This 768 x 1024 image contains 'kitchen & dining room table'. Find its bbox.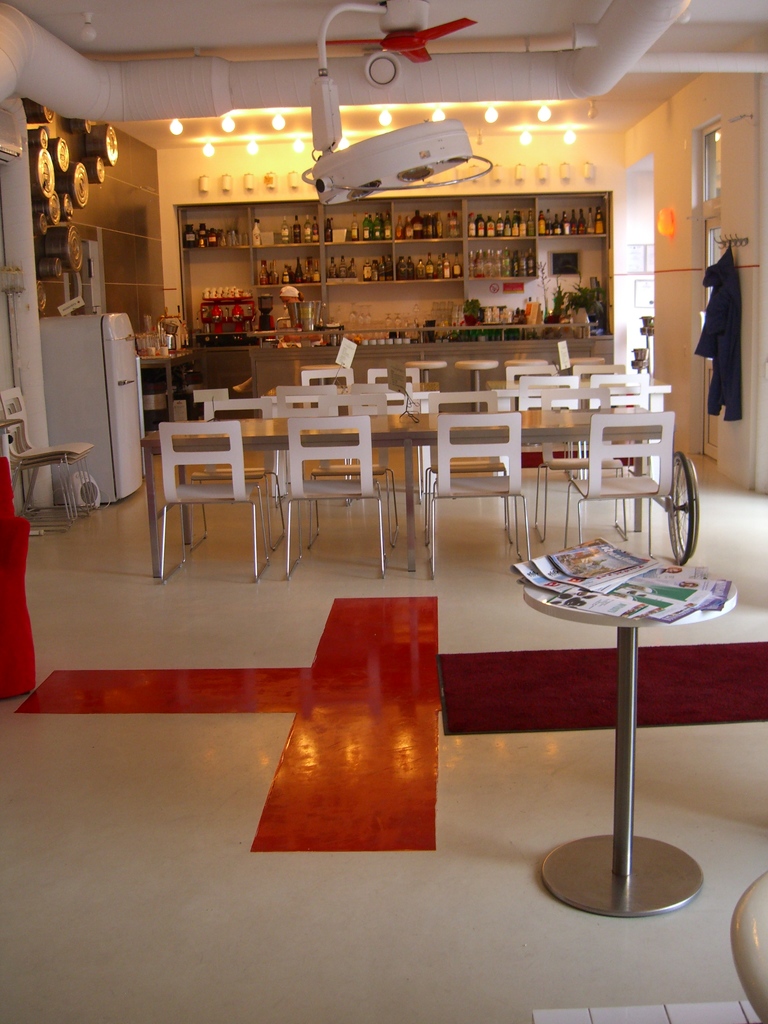
rect(160, 298, 673, 557).
